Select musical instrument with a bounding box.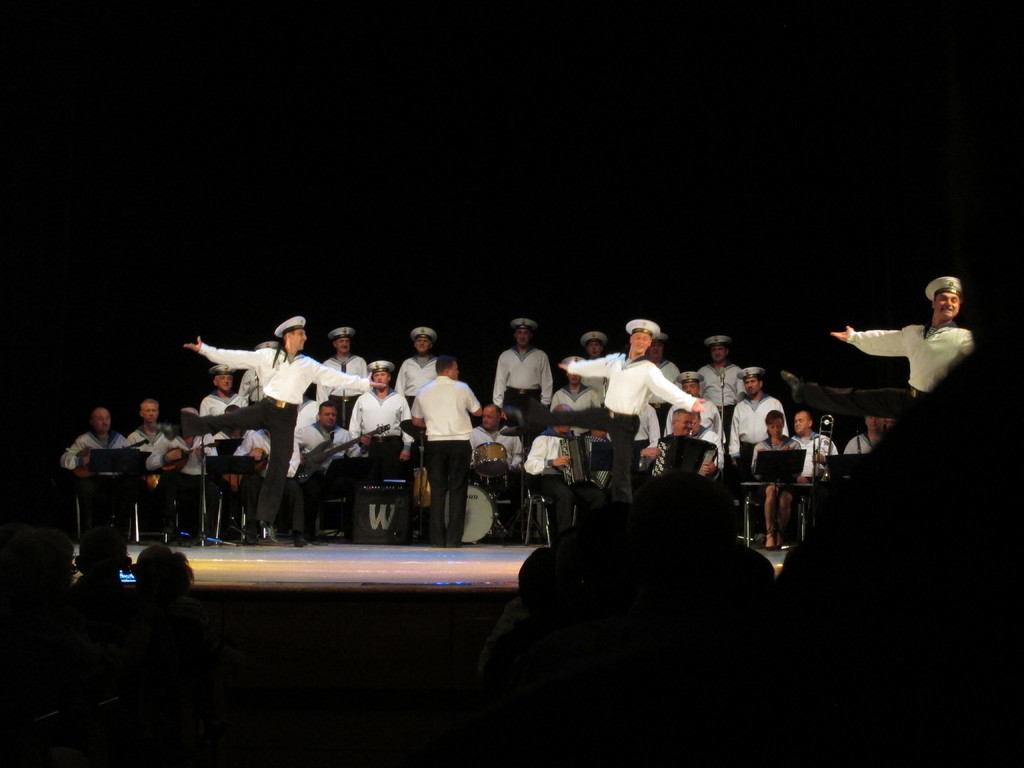
{"left": 810, "top": 413, "right": 833, "bottom": 481}.
